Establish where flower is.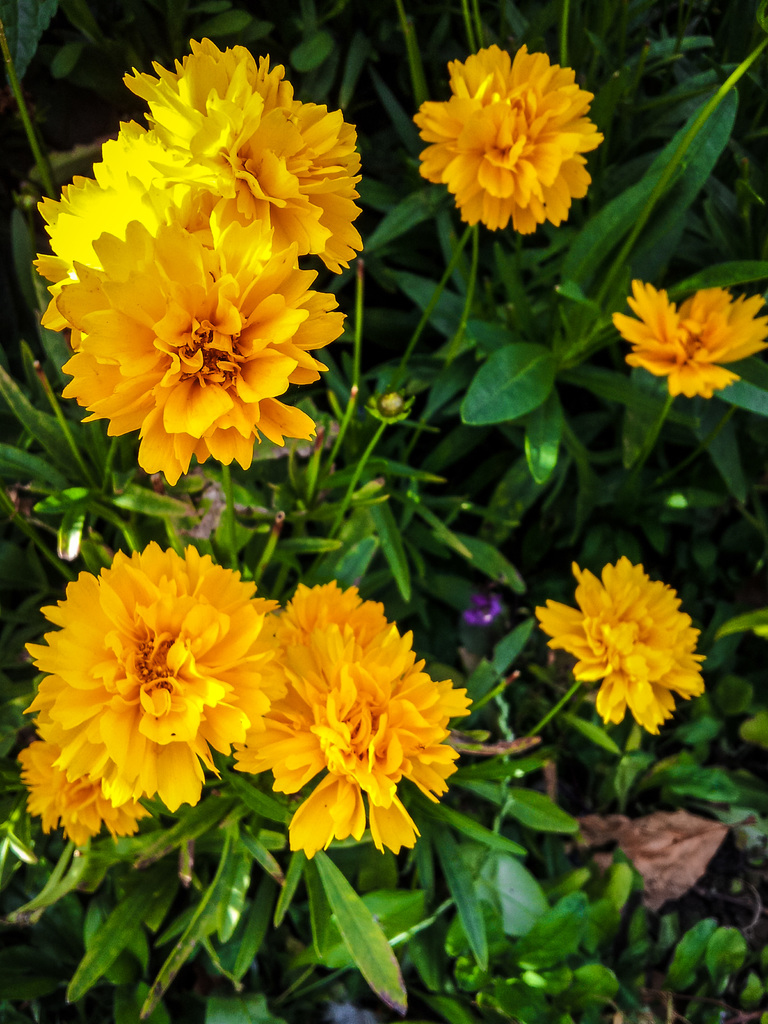
Established at (20,540,285,851).
